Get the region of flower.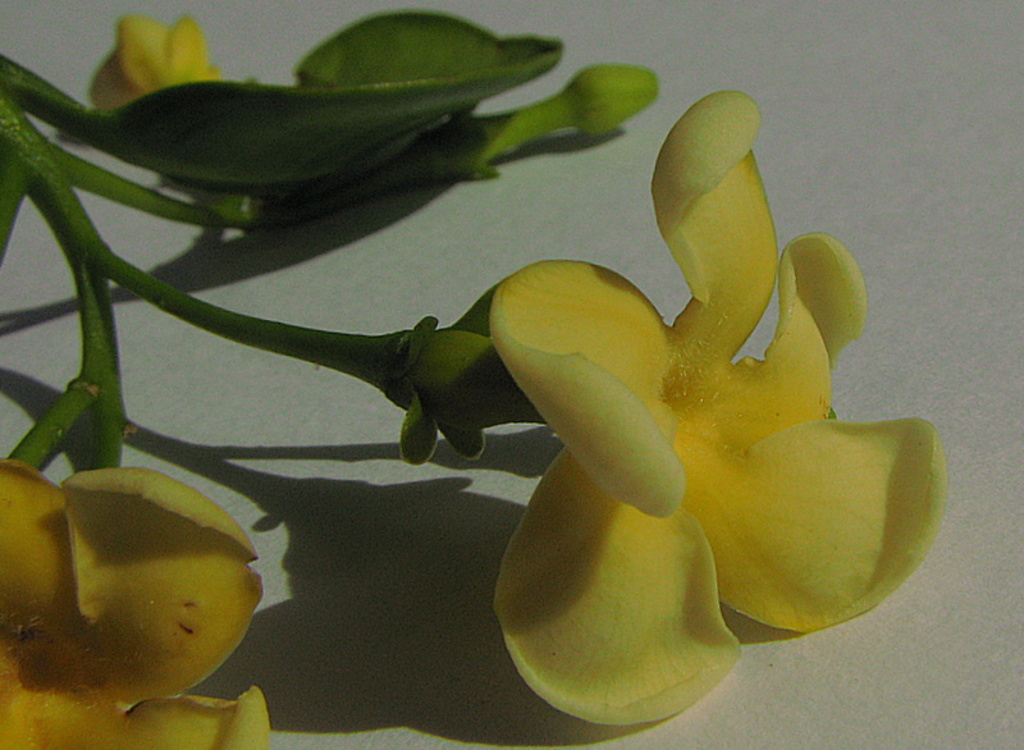
[left=475, top=96, right=909, bottom=706].
